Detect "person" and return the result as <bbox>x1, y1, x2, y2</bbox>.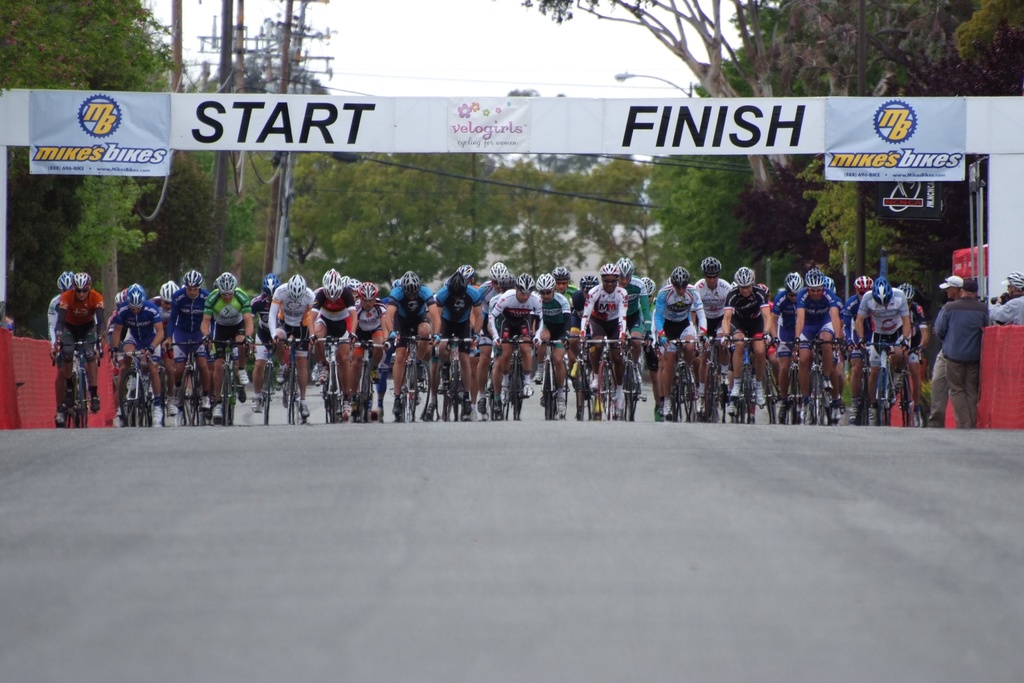
<bbox>656, 264, 708, 425</bbox>.
